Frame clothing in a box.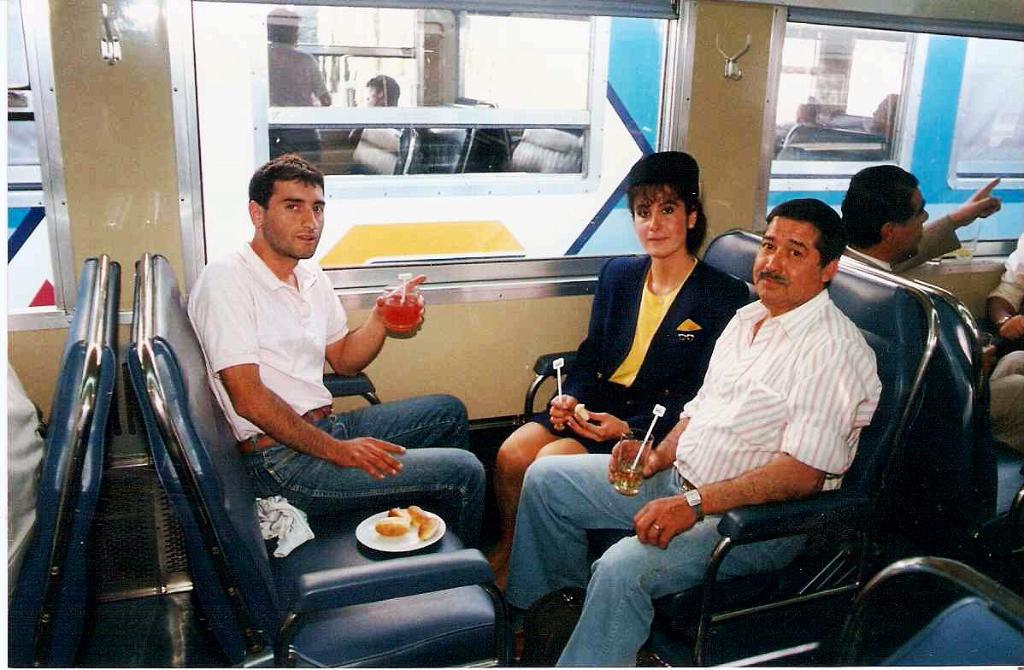
select_region(183, 238, 486, 545).
